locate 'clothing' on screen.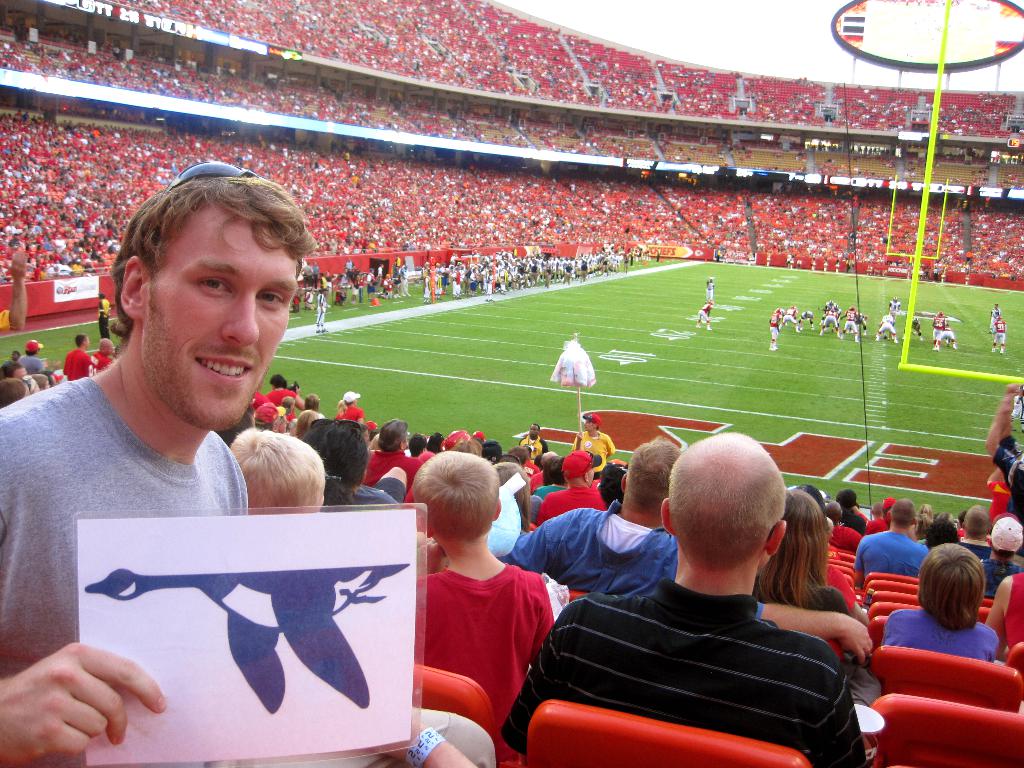
On screen at 332, 404, 364, 435.
